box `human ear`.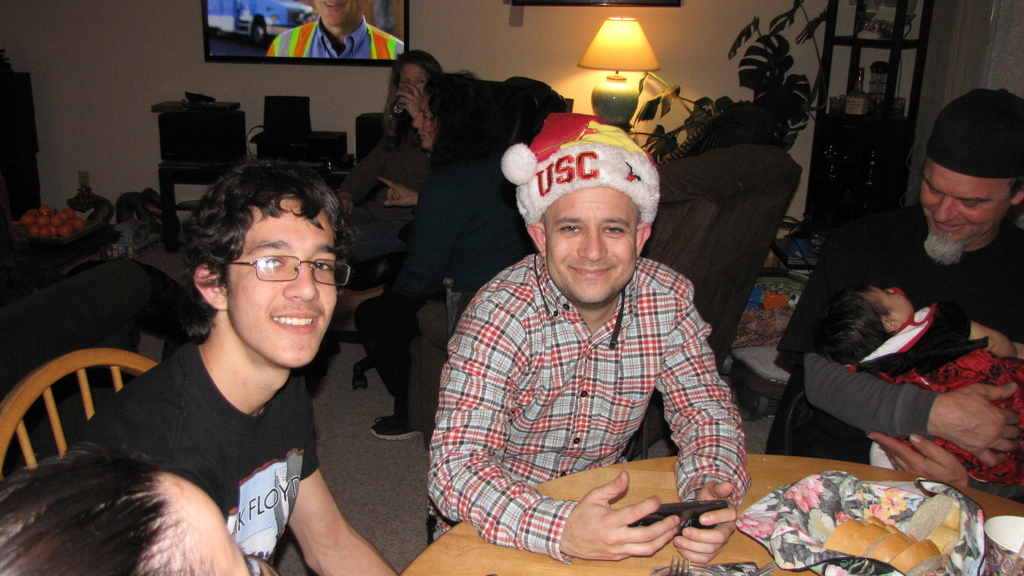
<bbox>194, 261, 229, 308</bbox>.
